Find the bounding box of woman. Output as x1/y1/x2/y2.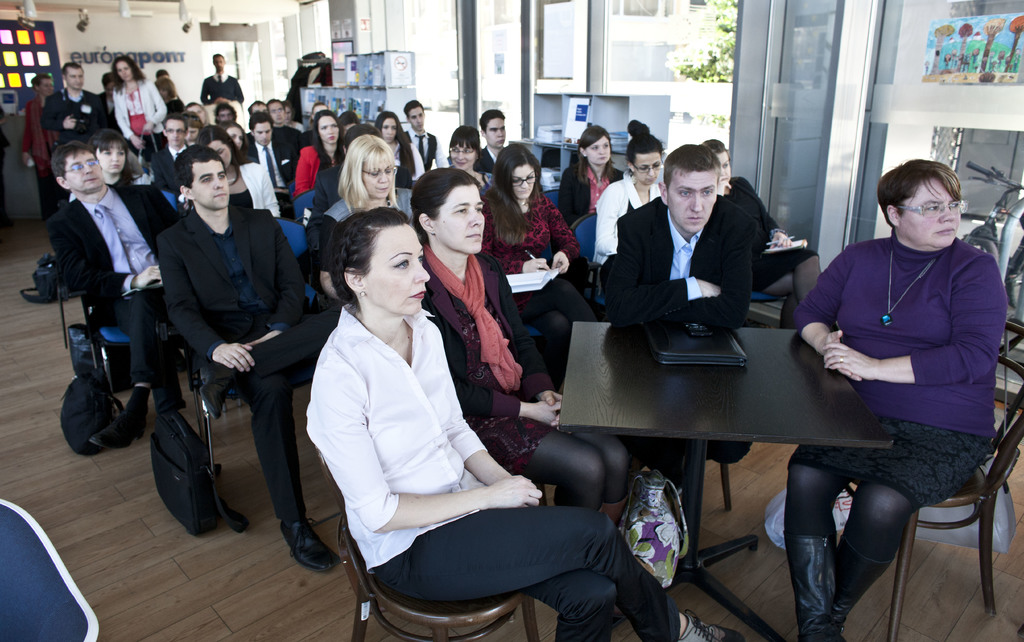
96/132/152/184.
